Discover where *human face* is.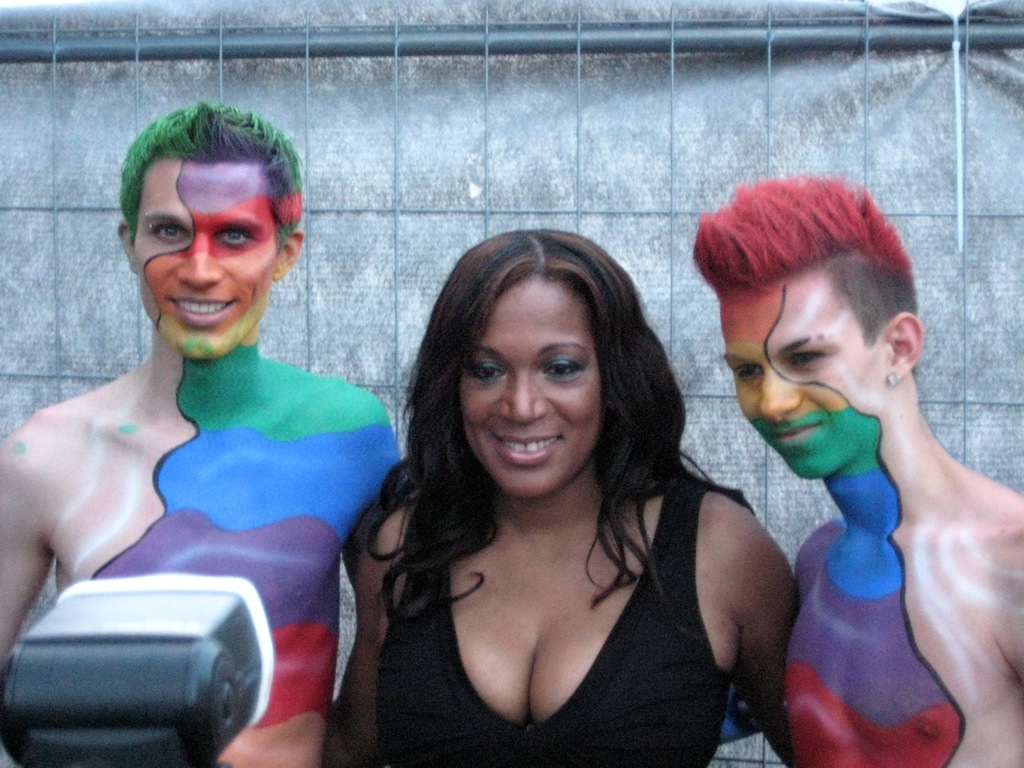
Discovered at <region>721, 271, 883, 485</region>.
